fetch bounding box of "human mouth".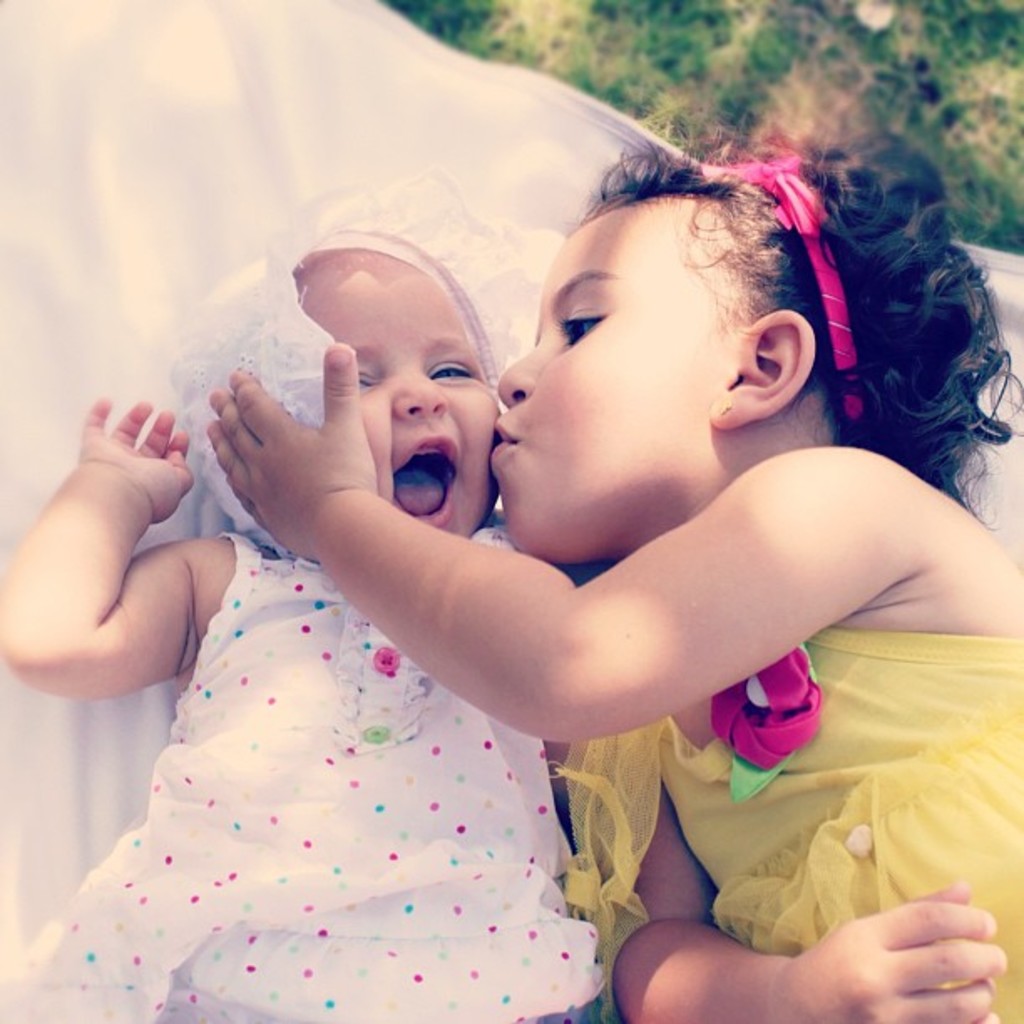
Bbox: BBox(385, 432, 465, 534).
